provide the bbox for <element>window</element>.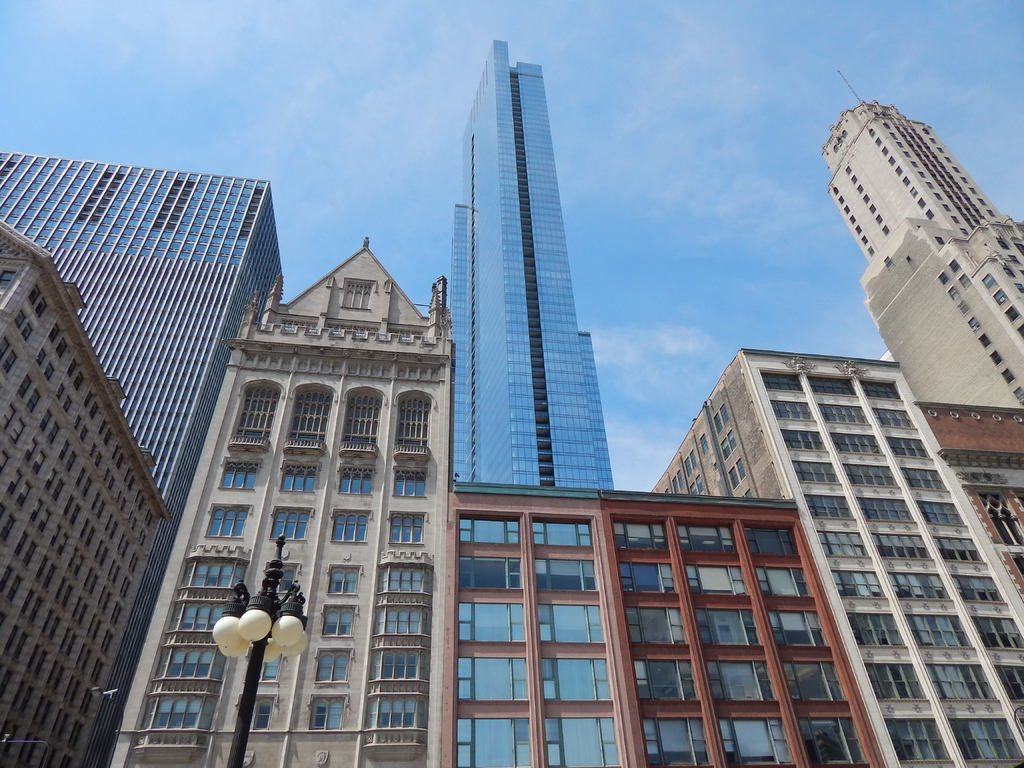
789:458:843:491.
